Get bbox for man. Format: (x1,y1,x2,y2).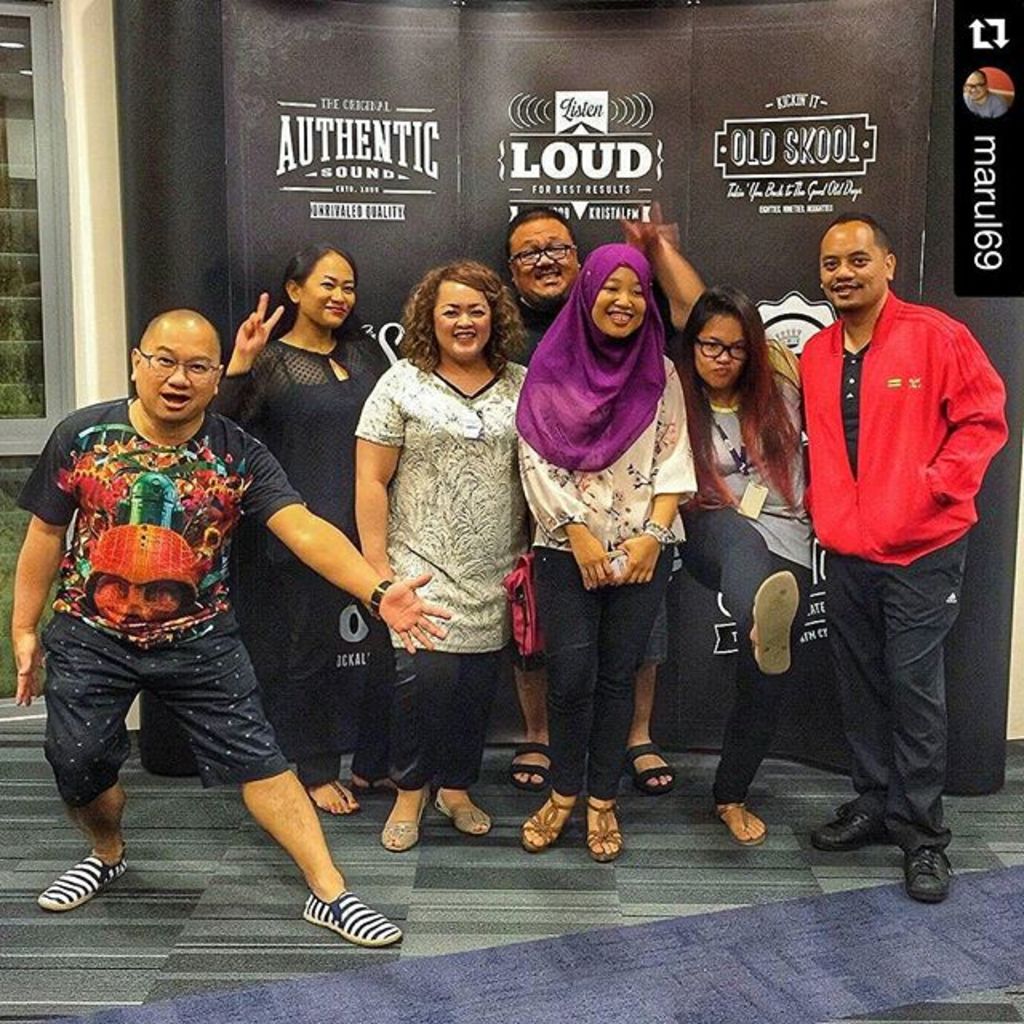
(494,206,712,790).
